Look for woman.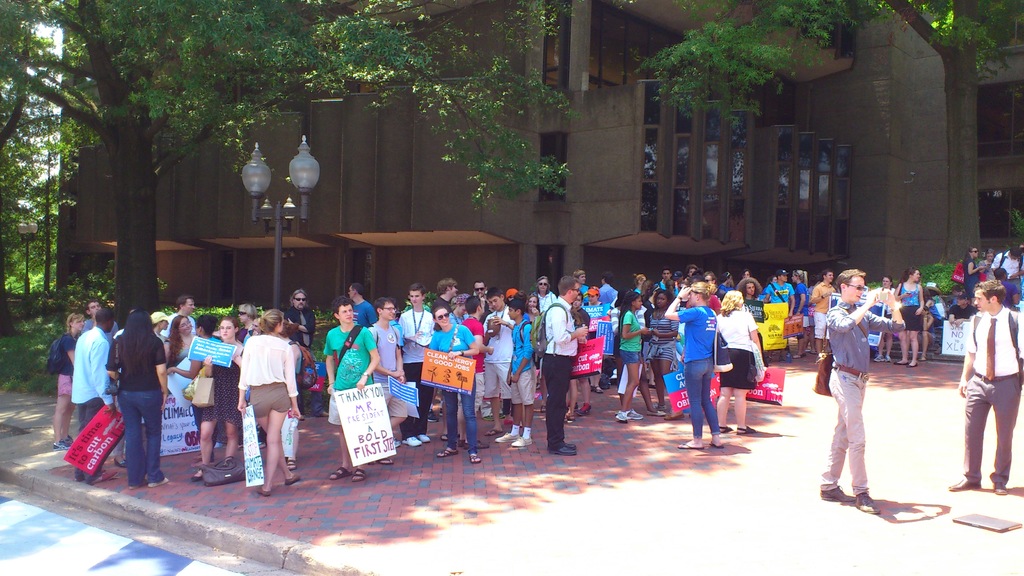
Found: crop(790, 268, 805, 360).
